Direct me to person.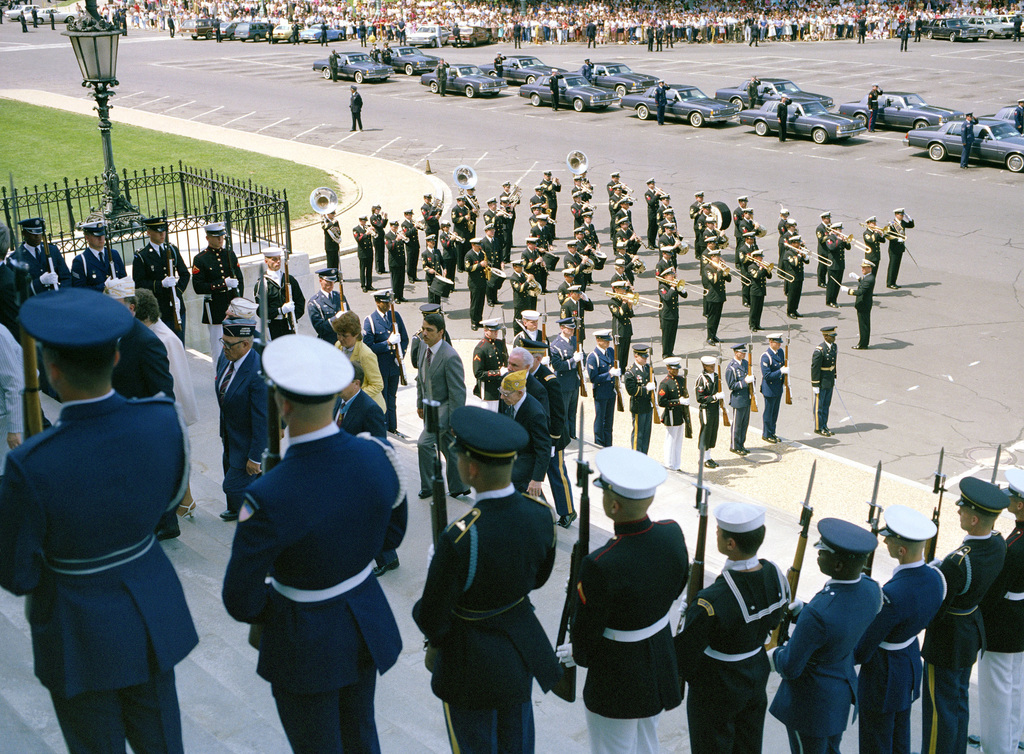
Direction: 0,324,51,446.
